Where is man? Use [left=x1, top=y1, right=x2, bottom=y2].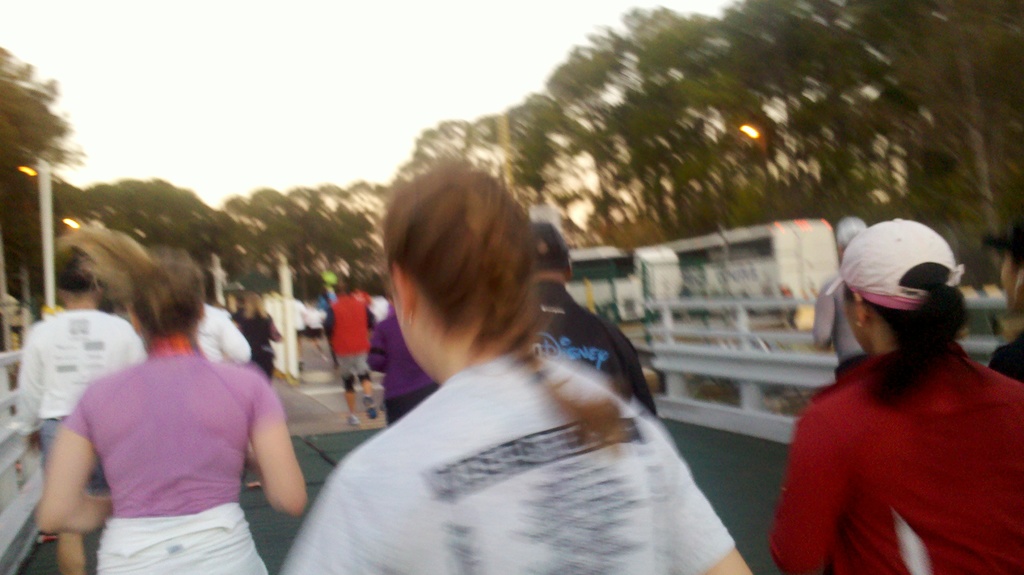
[left=812, top=216, right=872, bottom=366].
